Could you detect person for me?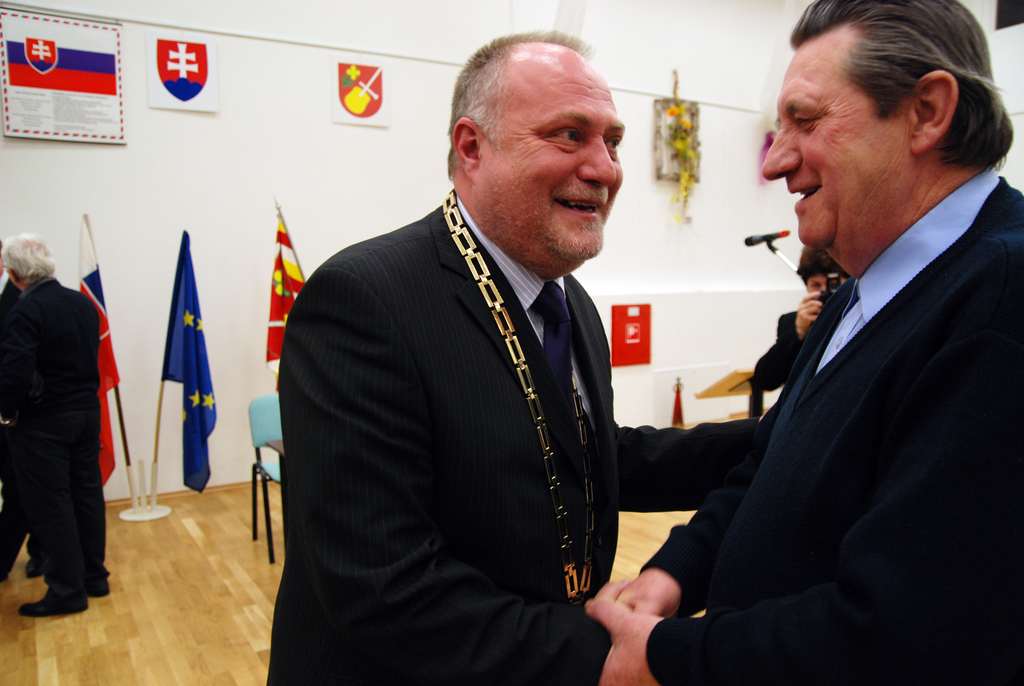
Detection result: bbox(269, 20, 773, 685).
